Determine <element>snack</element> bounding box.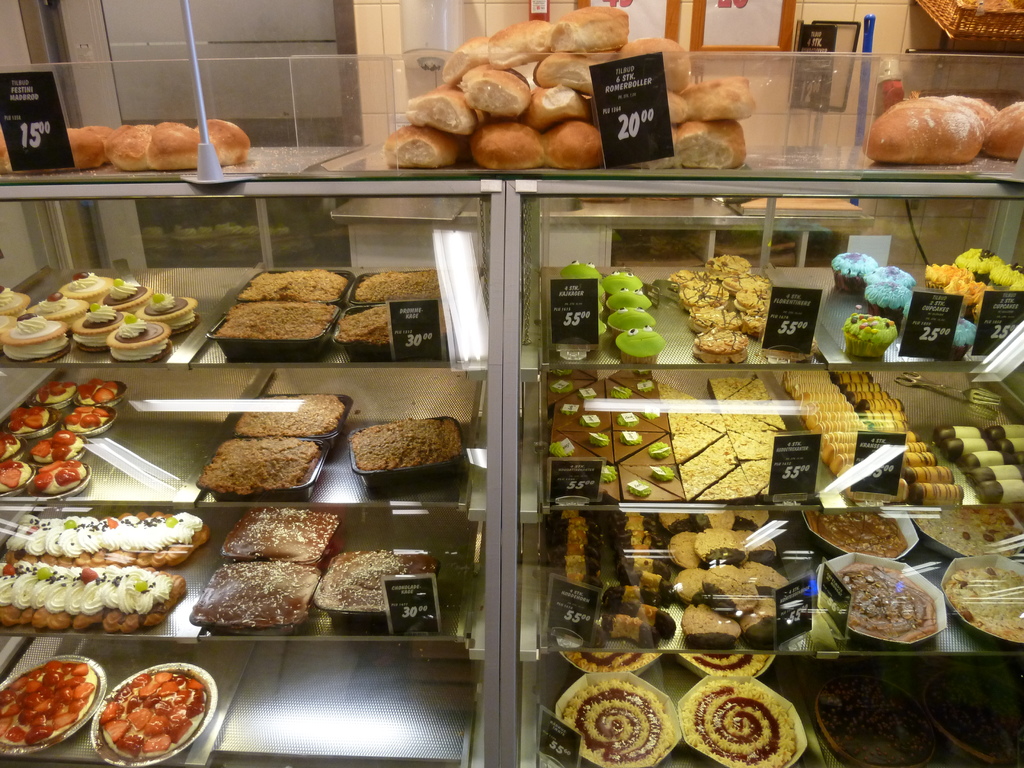
Determined: detection(682, 283, 734, 312).
